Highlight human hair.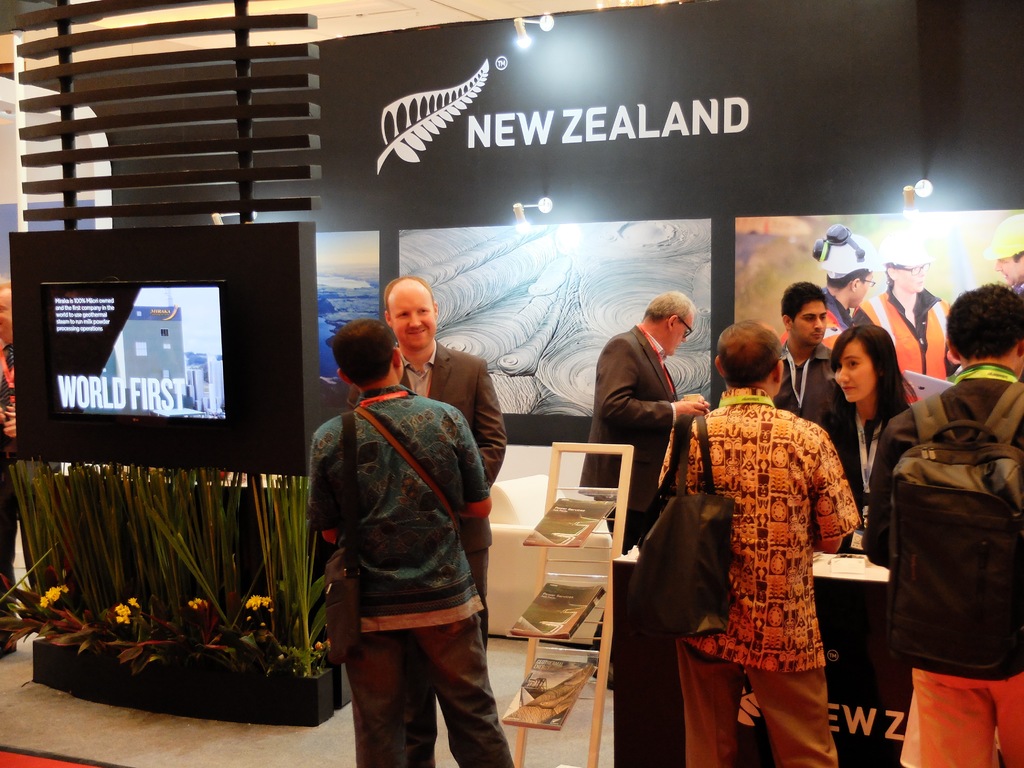
Highlighted region: bbox=[836, 333, 917, 436].
